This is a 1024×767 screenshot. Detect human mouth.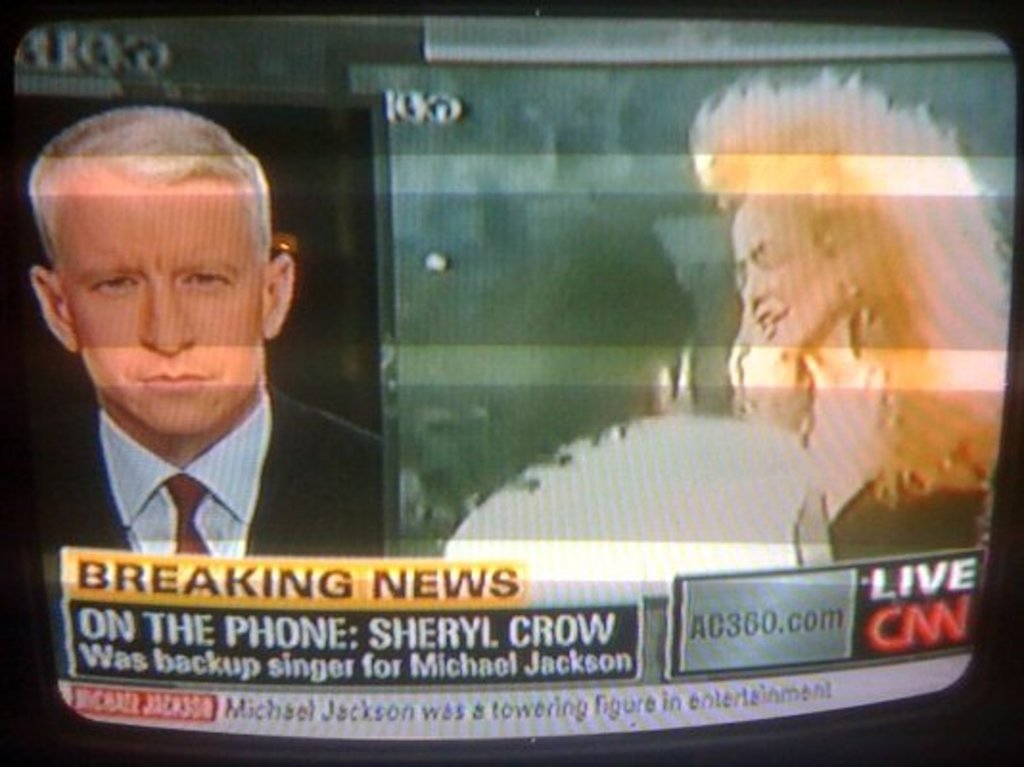
locate(138, 374, 211, 397).
